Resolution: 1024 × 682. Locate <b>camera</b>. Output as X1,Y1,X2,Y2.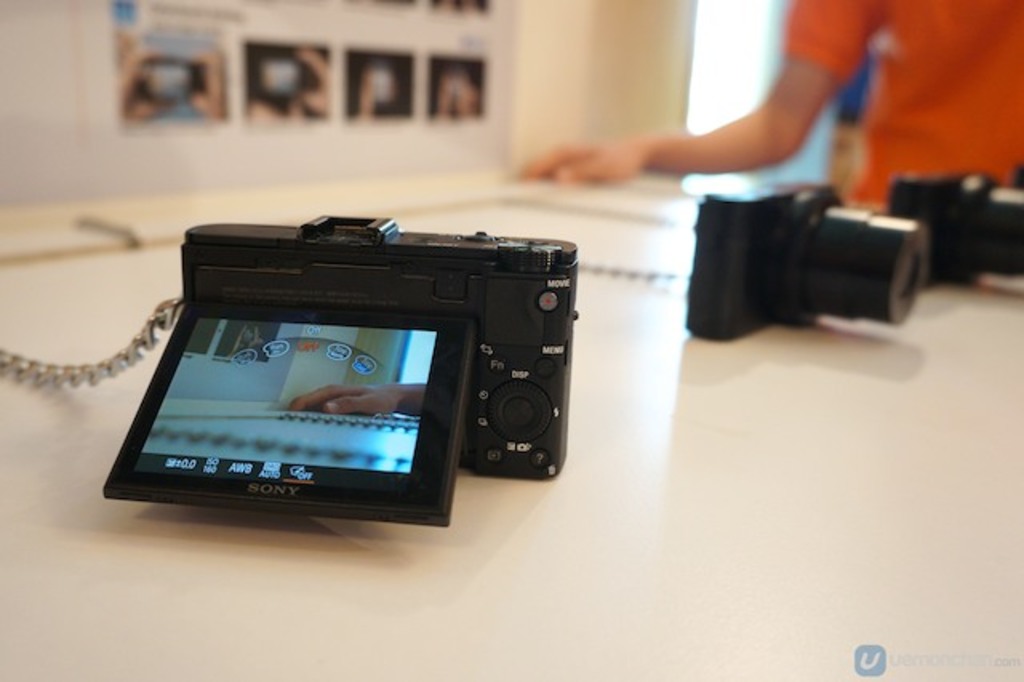
50,200,613,549.
